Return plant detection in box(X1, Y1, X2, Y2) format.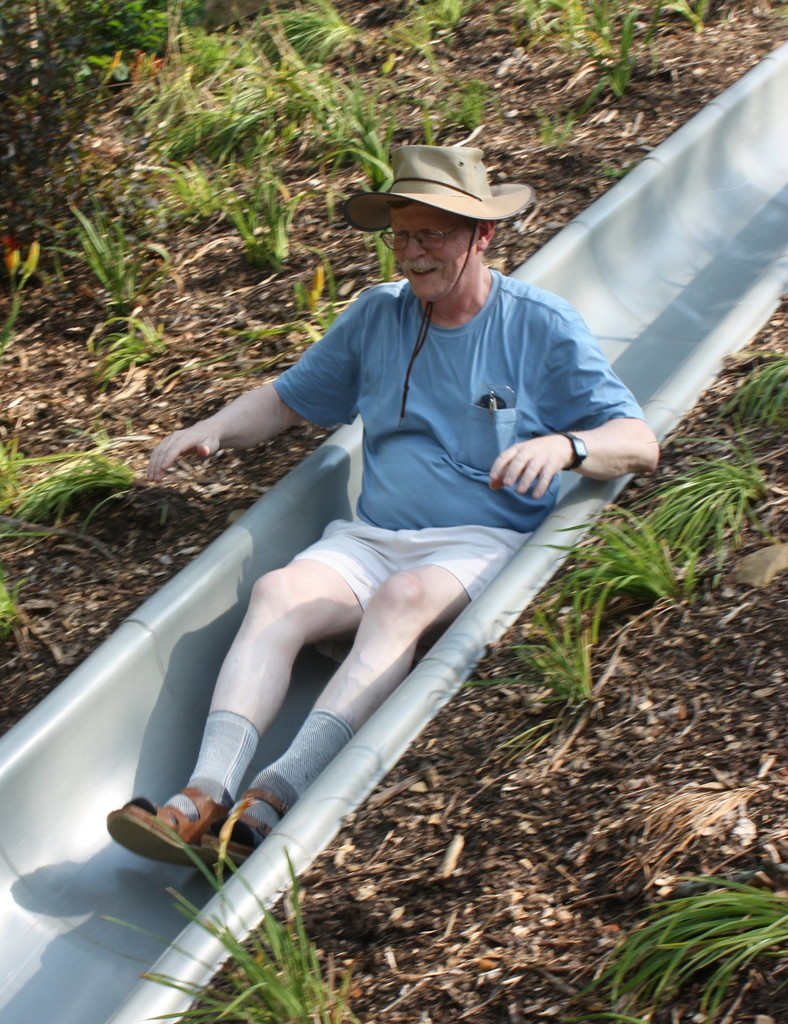
box(454, 75, 495, 132).
